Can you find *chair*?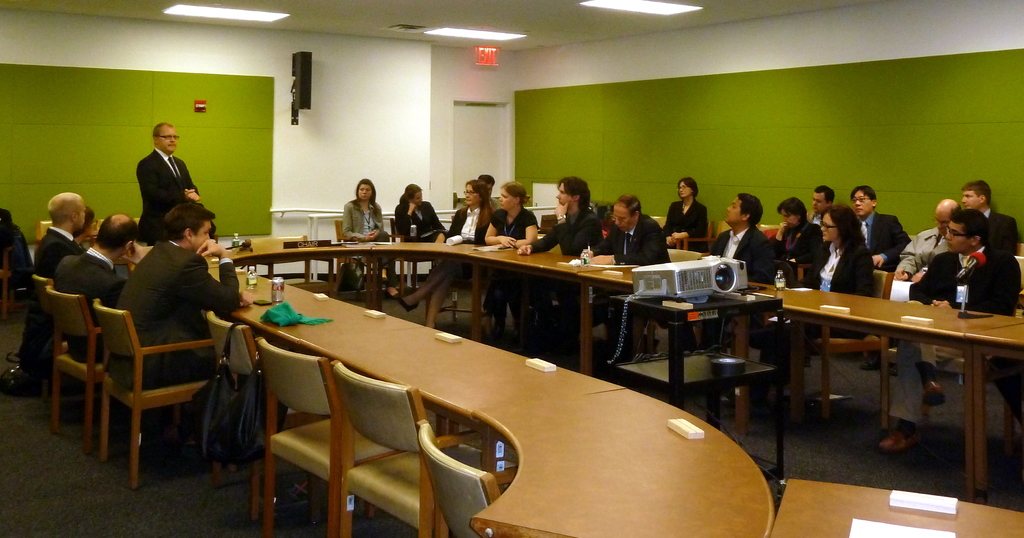
Yes, bounding box: locate(27, 275, 51, 358).
